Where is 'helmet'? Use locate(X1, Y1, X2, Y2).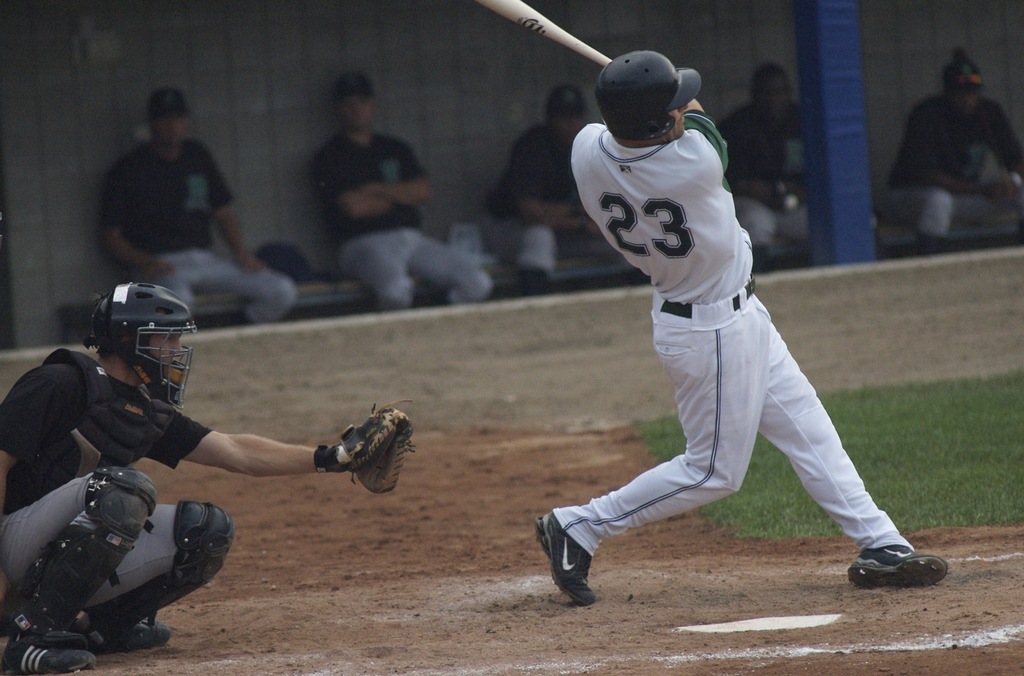
locate(593, 48, 703, 142).
